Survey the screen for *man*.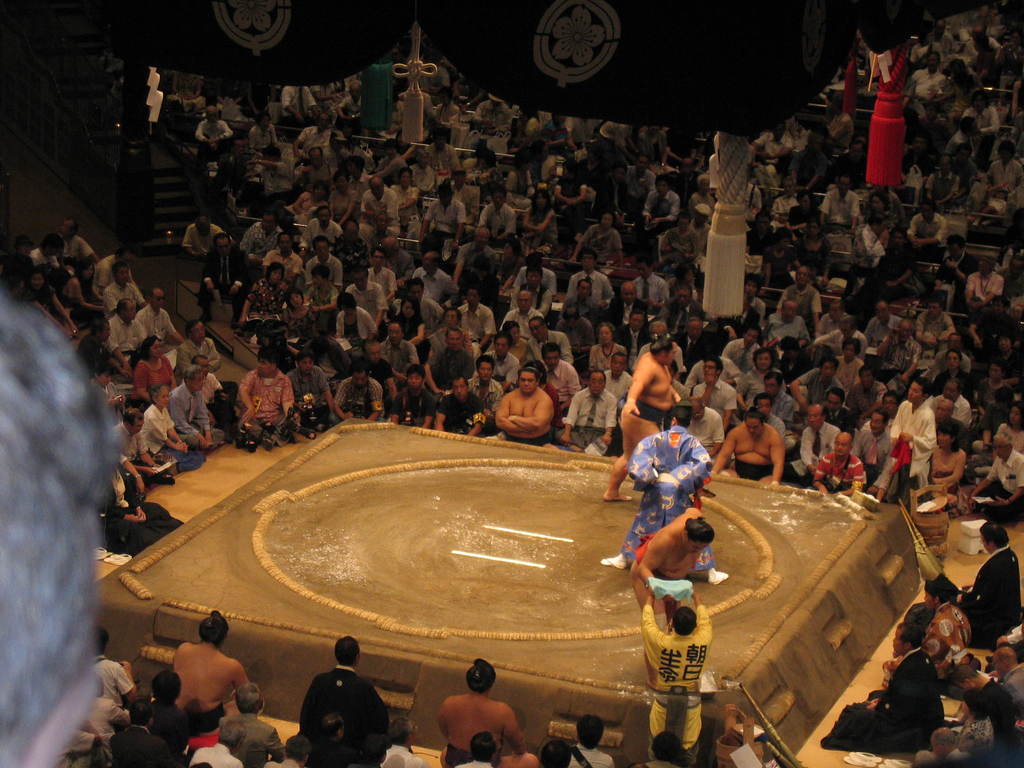
Survey found: (886, 574, 970, 671).
